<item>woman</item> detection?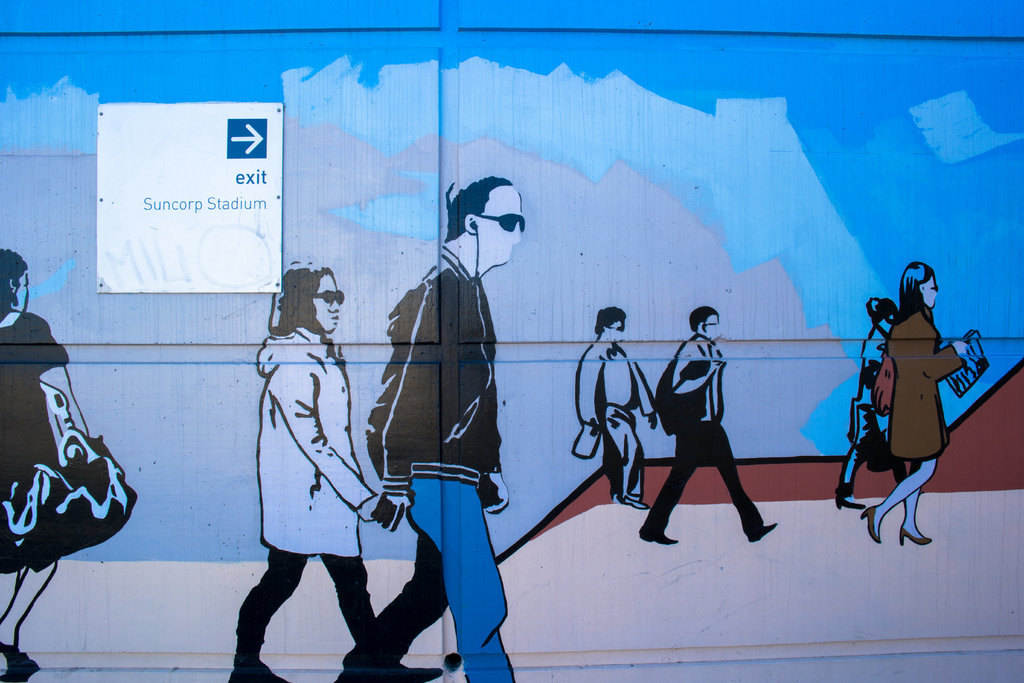
Rect(0, 243, 94, 682)
